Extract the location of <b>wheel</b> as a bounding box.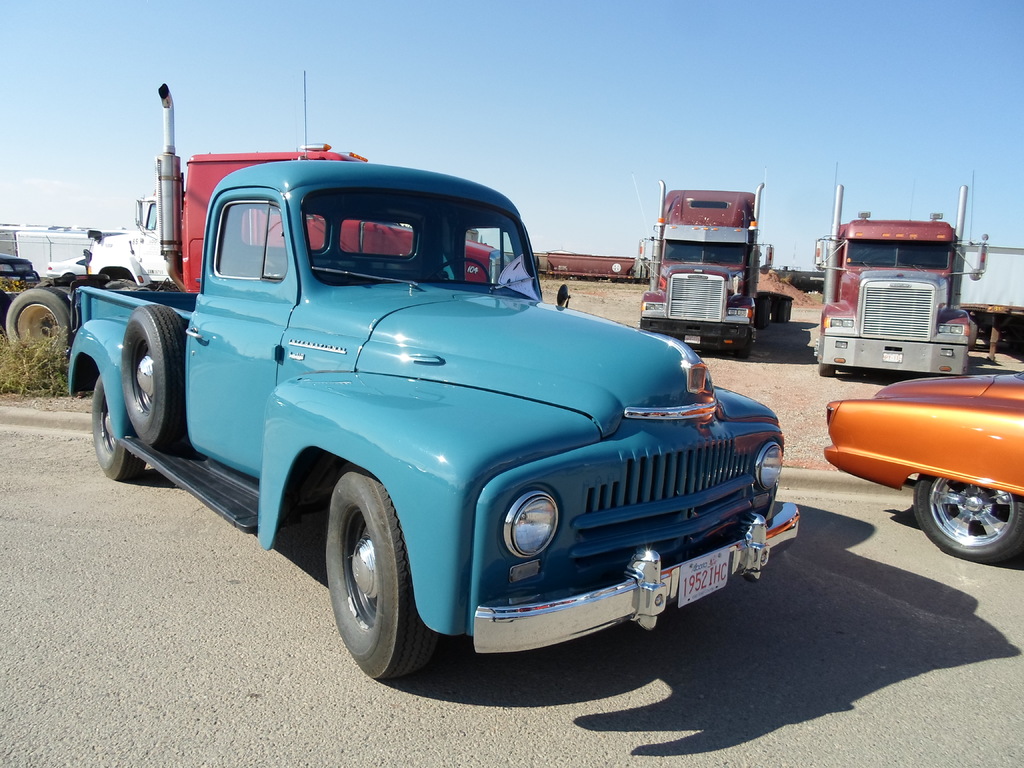
{"left": 55, "top": 285, "right": 74, "bottom": 296}.
